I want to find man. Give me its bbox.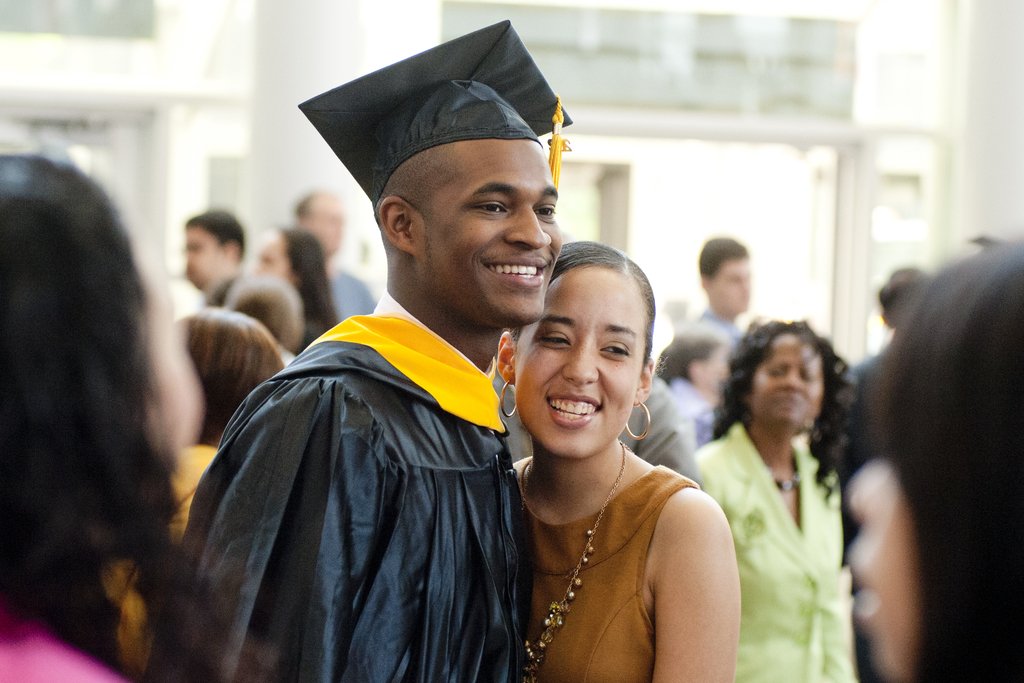
(x1=676, y1=236, x2=751, y2=355).
